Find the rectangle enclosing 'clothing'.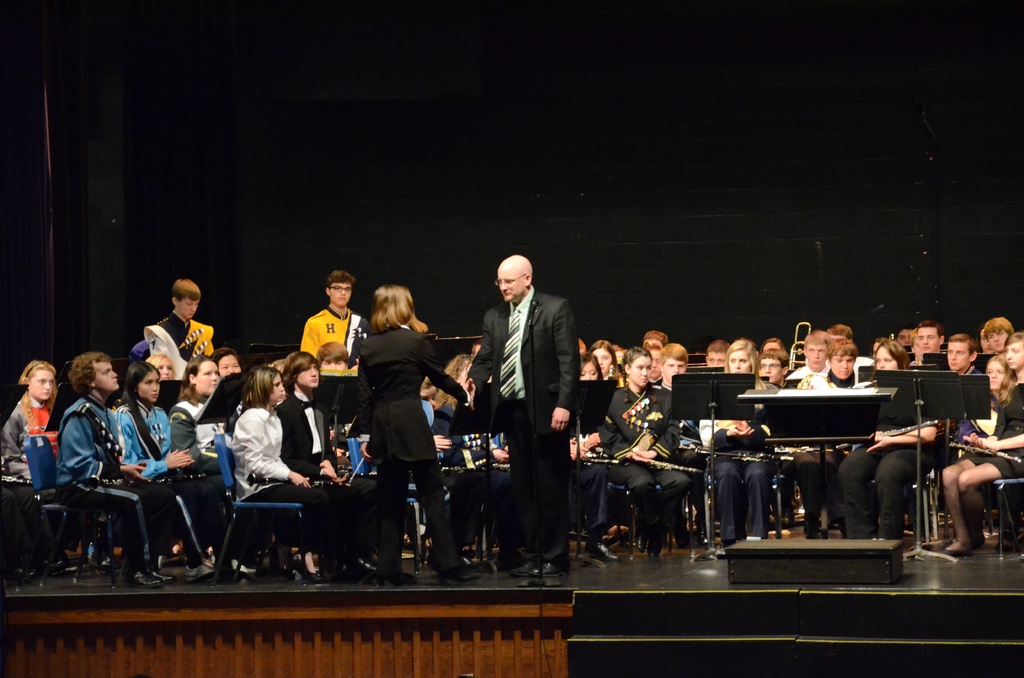
[242, 399, 348, 565].
